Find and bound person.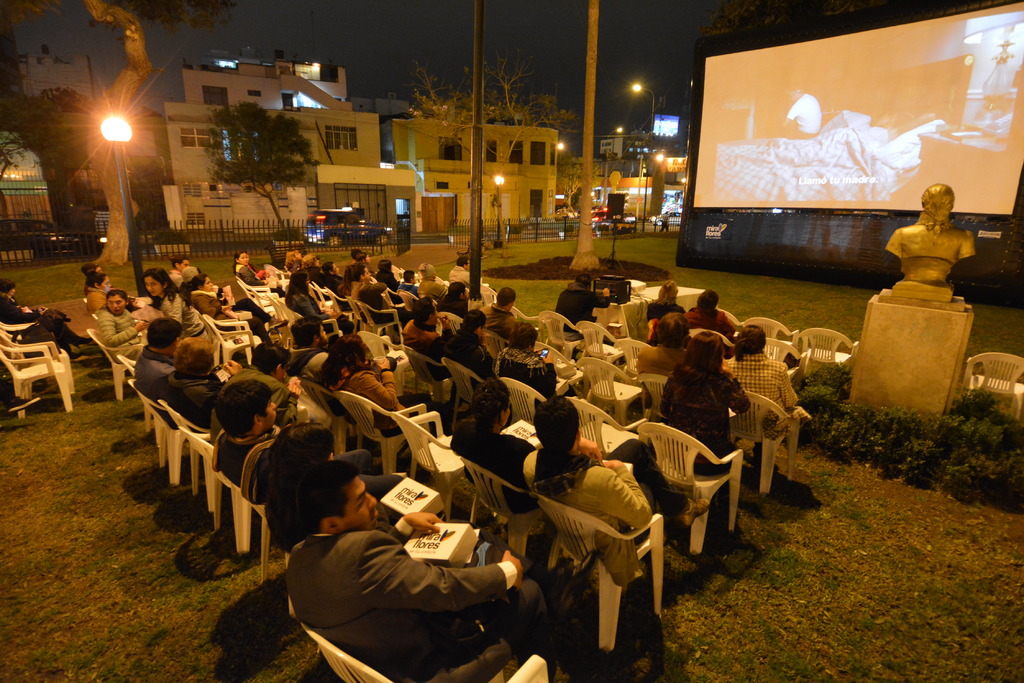
Bound: 884, 182, 977, 276.
